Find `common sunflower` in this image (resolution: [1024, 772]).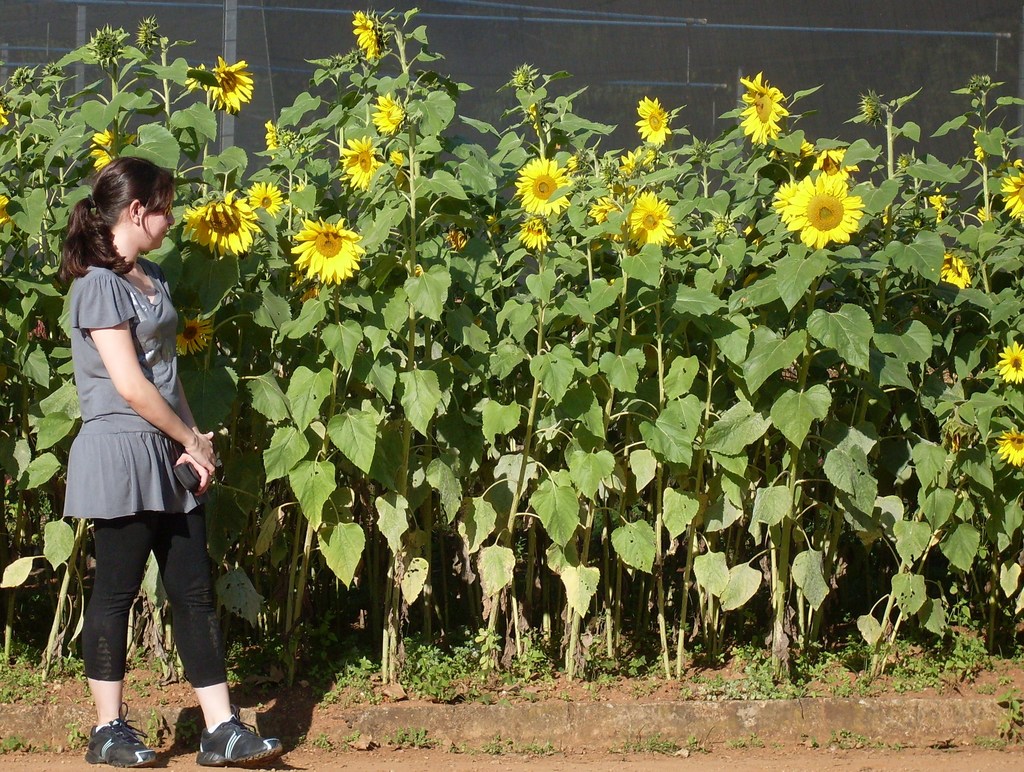
locate(208, 55, 259, 120).
